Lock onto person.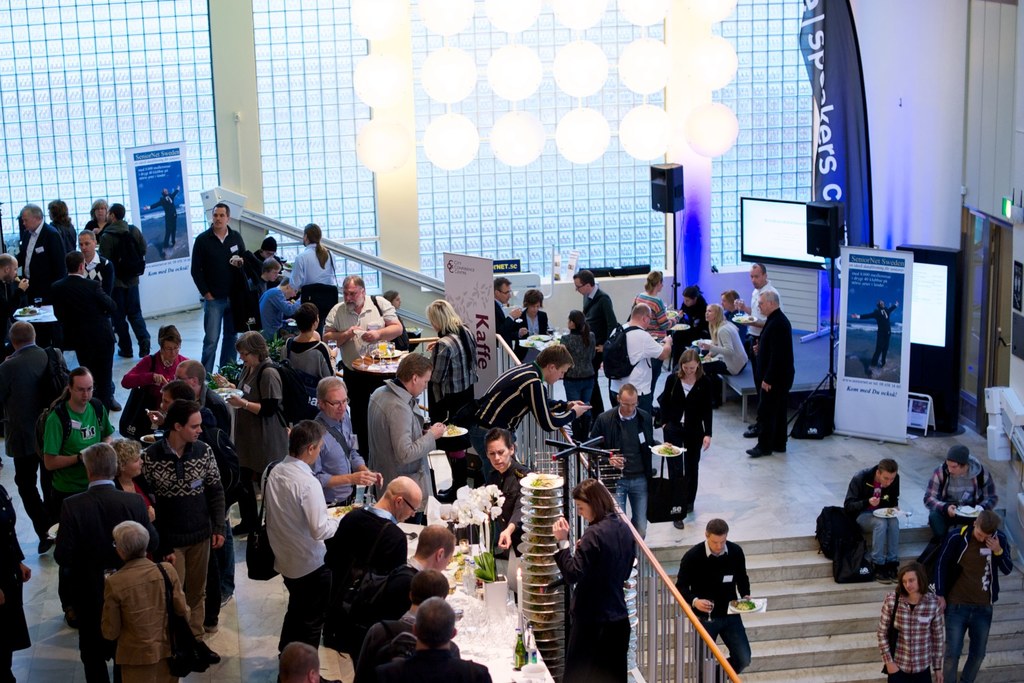
Locked: rect(607, 296, 671, 446).
